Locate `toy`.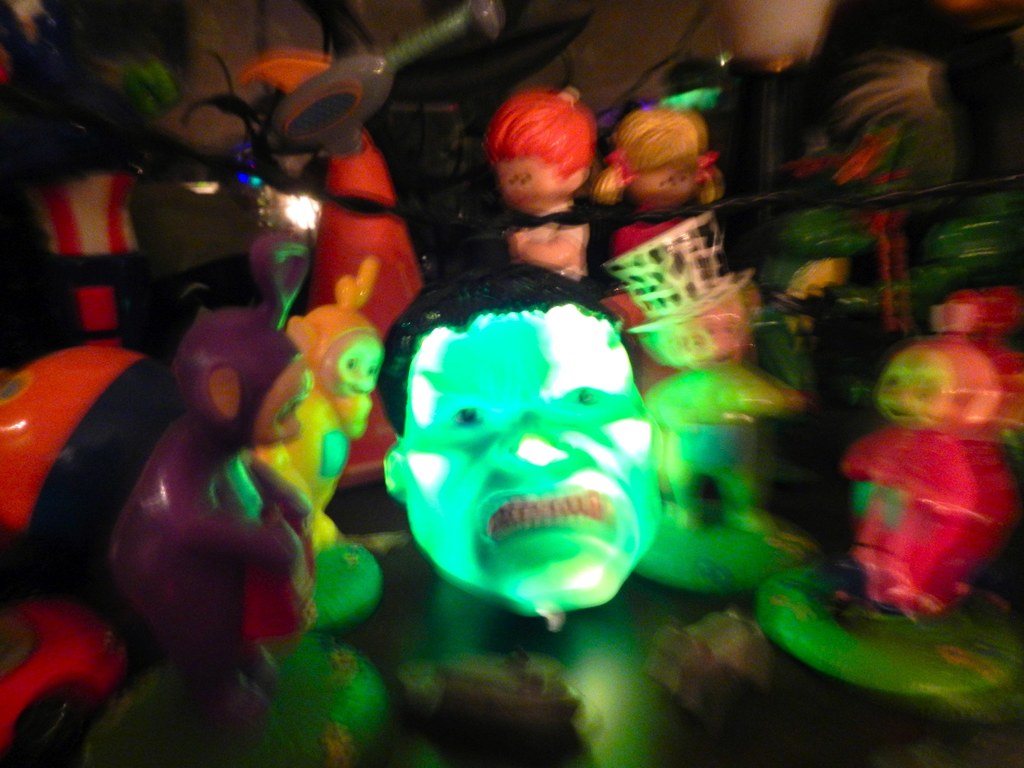
Bounding box: (left=0, top=301, right=317, bottom=659).
